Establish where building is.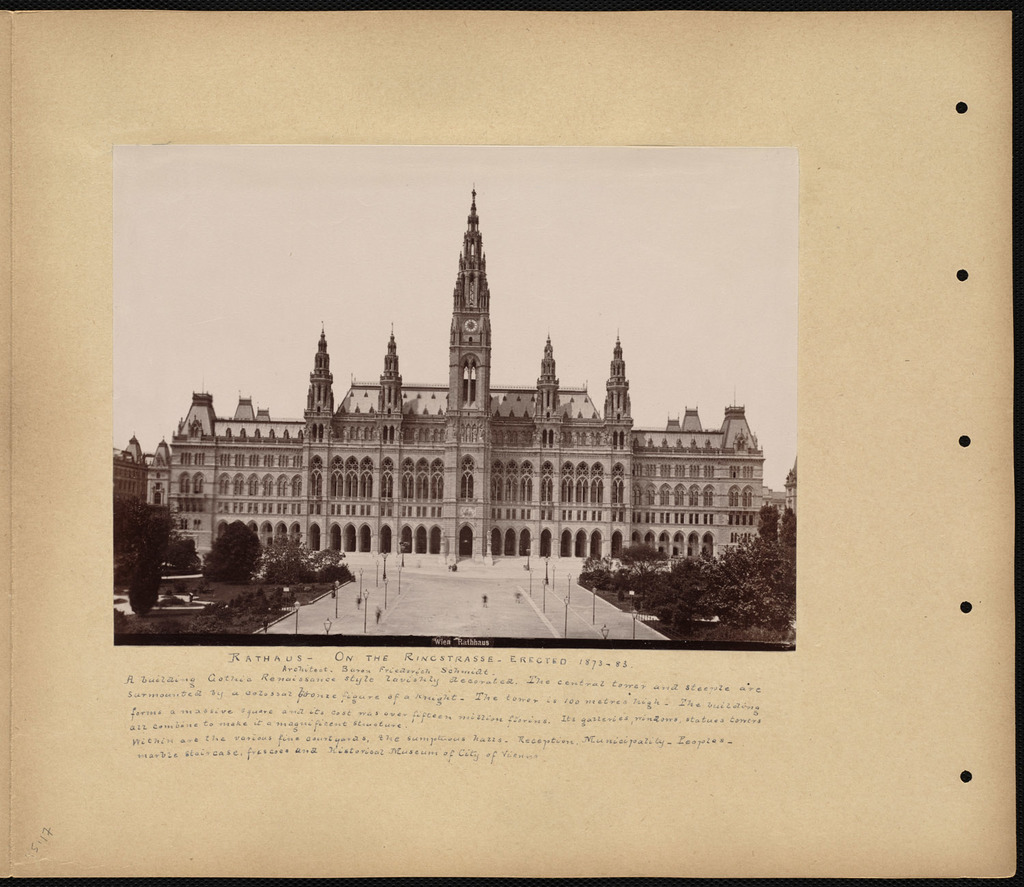
Established at [x1=113, y1=181, x2=798, y2=566].
